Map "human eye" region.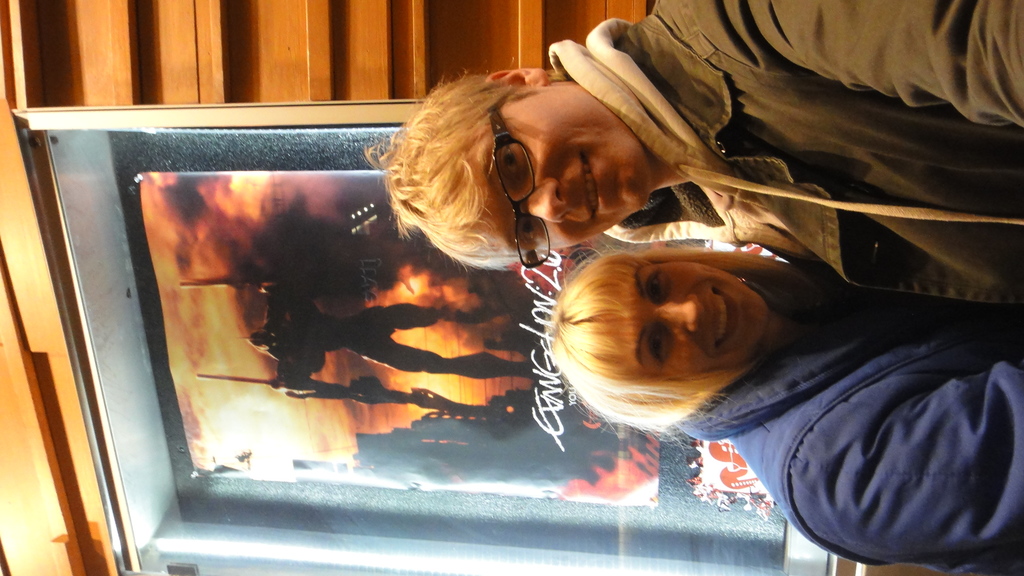
Mapped to (left=516, top=221, right=541, bottom=244).
